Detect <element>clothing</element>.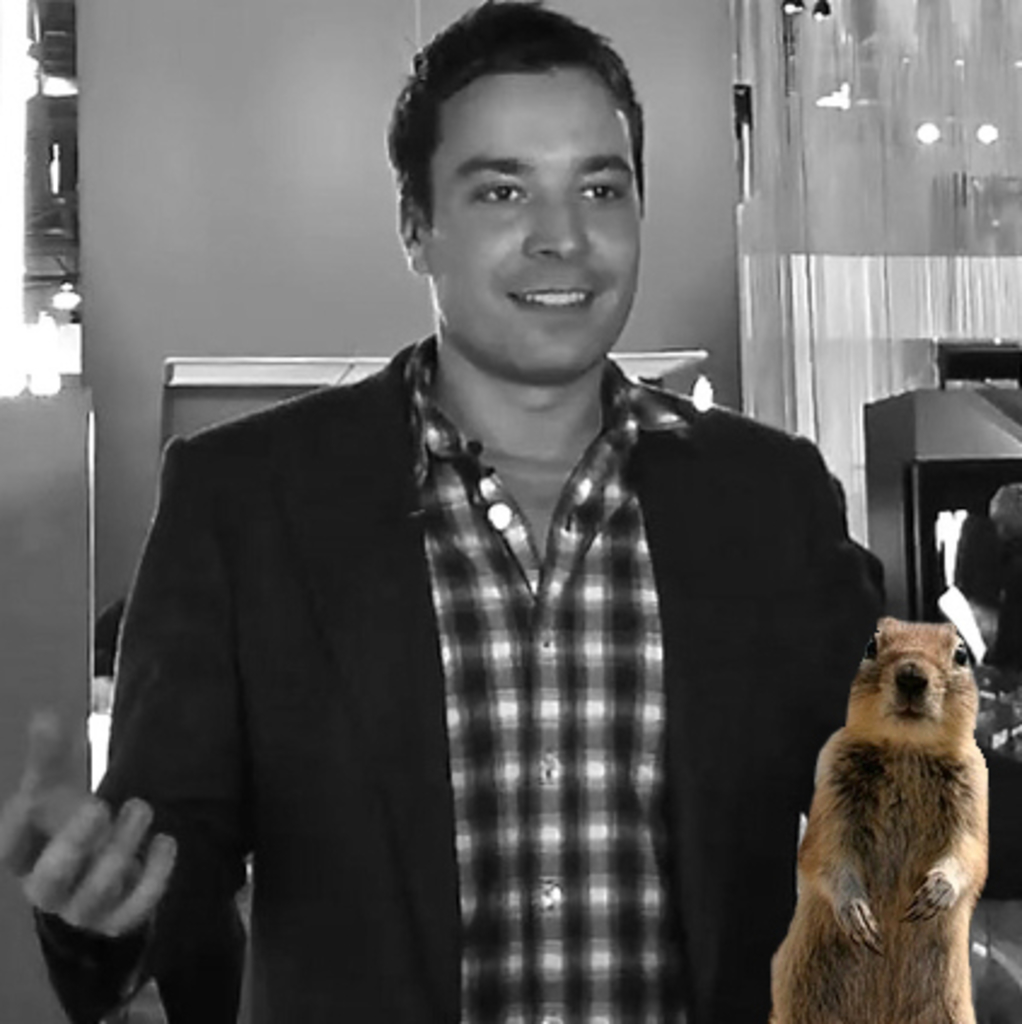
Detected at bbox=[109, 307, 819, 1017].
